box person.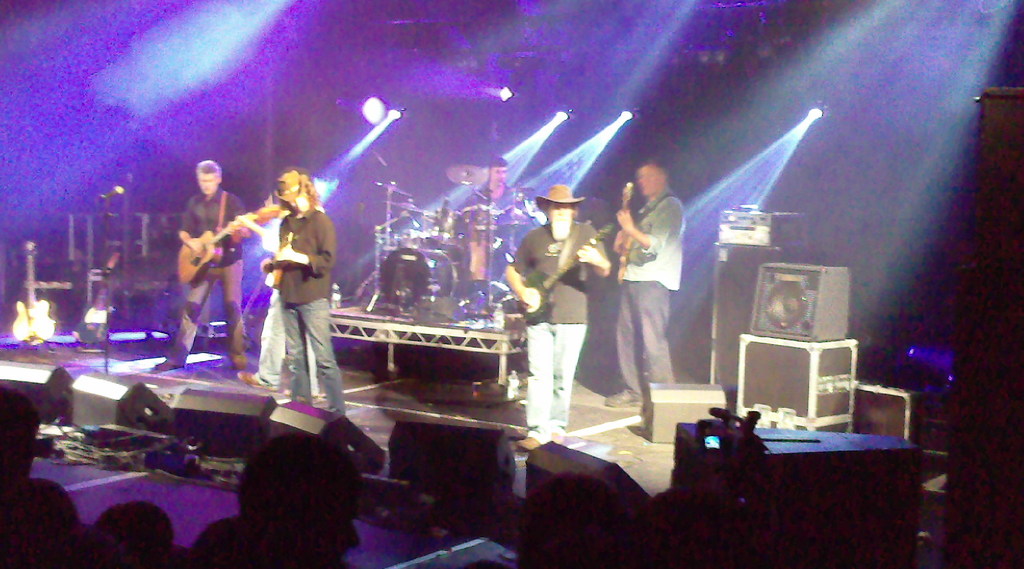
detection(236, 170, 323, 395).
